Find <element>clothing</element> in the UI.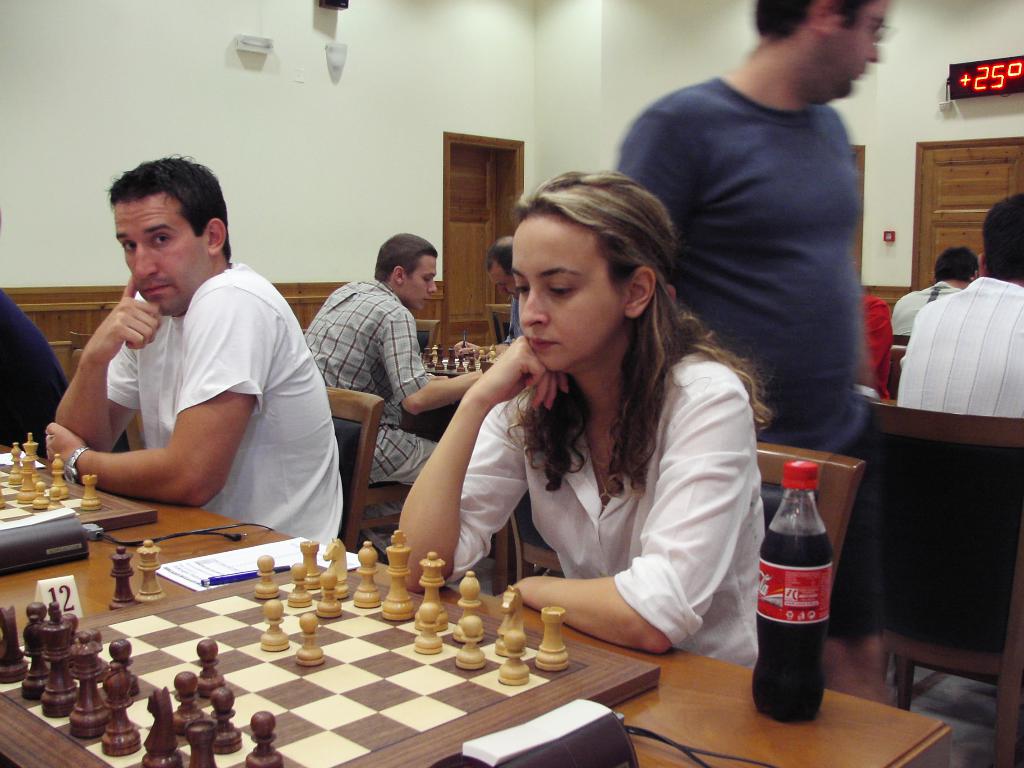
UI element at x1=890 y1=279 x2=963 y2=336.
